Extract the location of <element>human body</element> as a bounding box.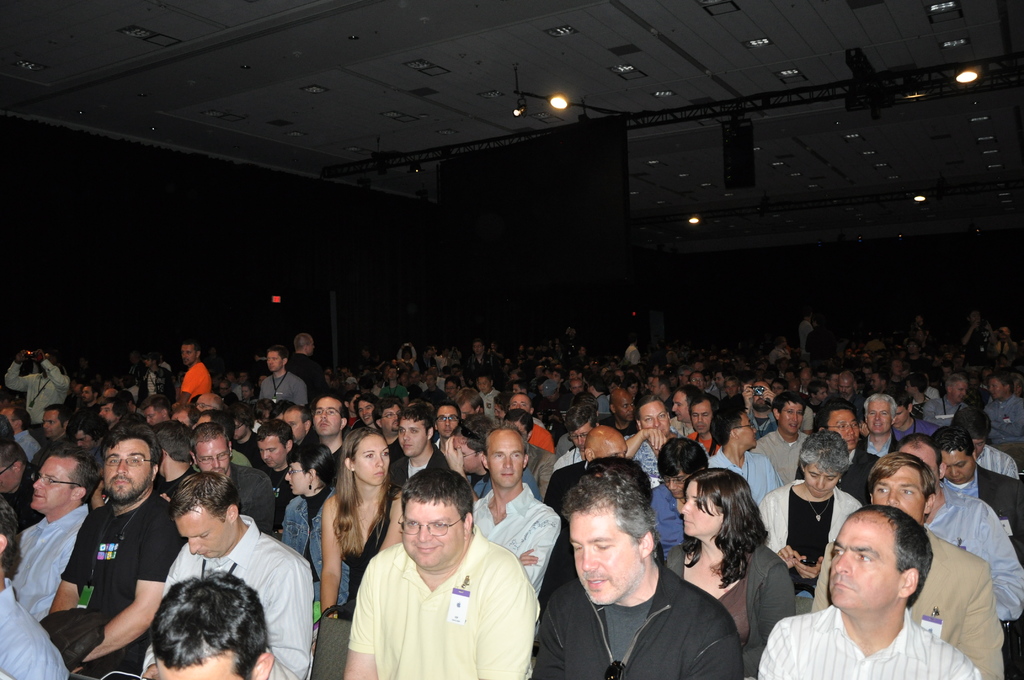
(left=342, top=385, right=360, bottom=424).
